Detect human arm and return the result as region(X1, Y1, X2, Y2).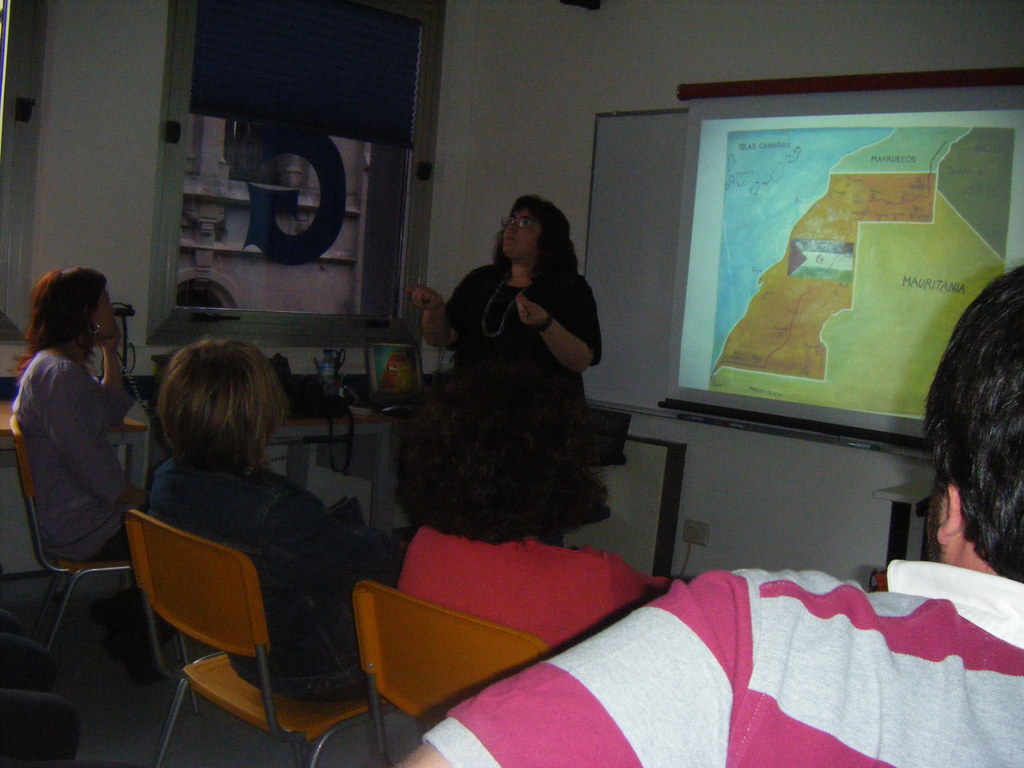
region(90, 318, 134, 428).
